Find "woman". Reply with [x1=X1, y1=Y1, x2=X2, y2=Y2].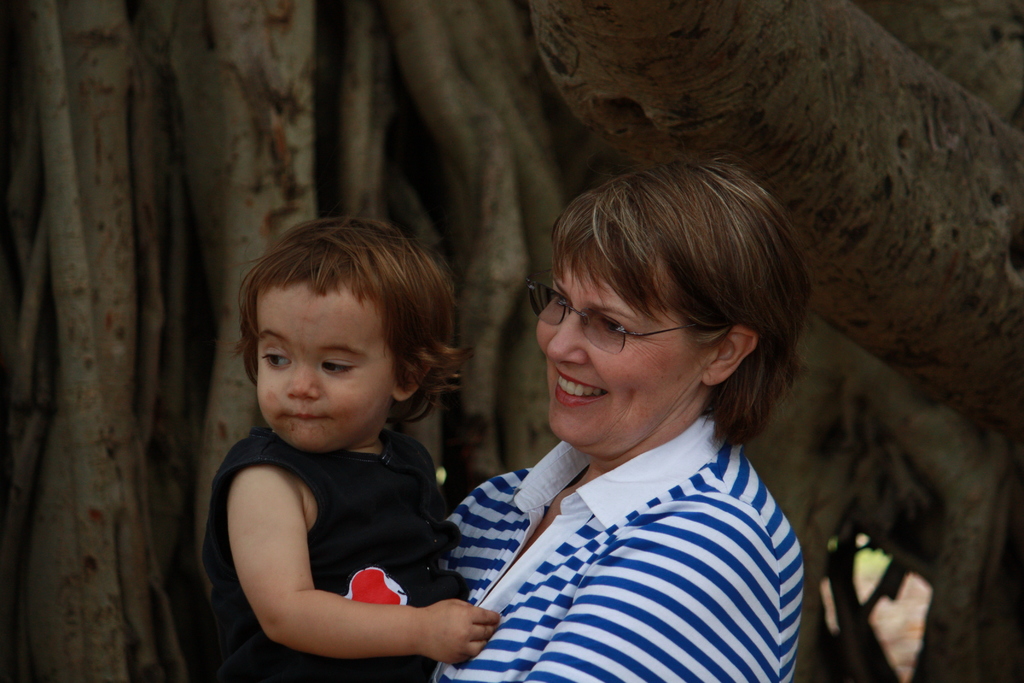
[x1=371, y1=169, x2=849, y2=682].
